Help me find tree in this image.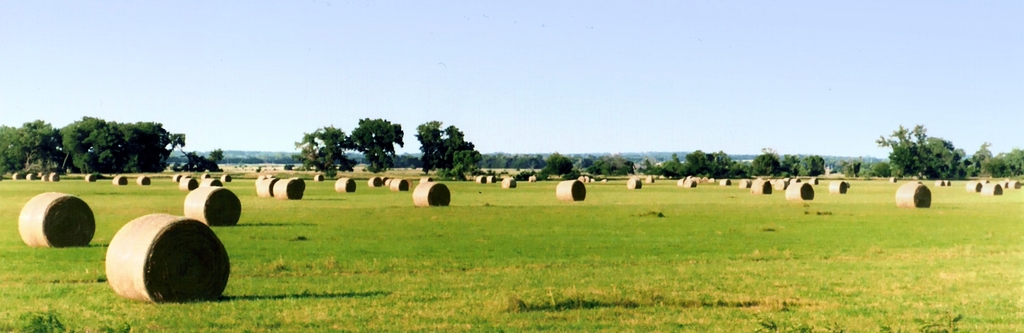
Found it: {"left": 344, "top": 118, "right": 403, "bottom": 170}.
